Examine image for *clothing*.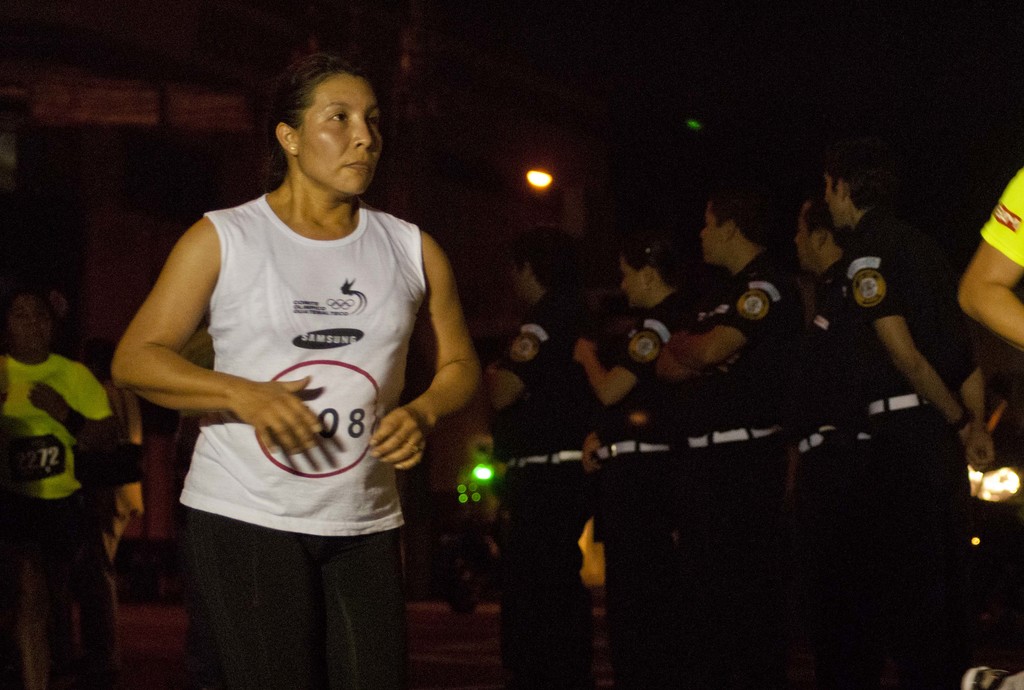
Examination result: x1=0, y1=352, x2=115, y2=550.
